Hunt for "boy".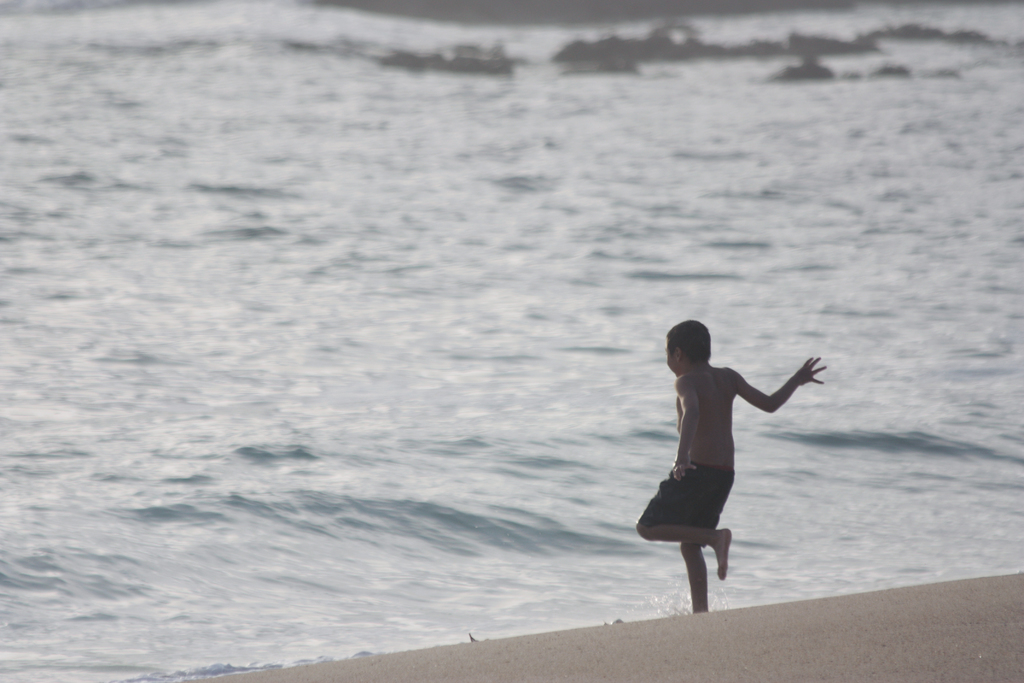
Hunted down at (620, 326, 835, 584).
